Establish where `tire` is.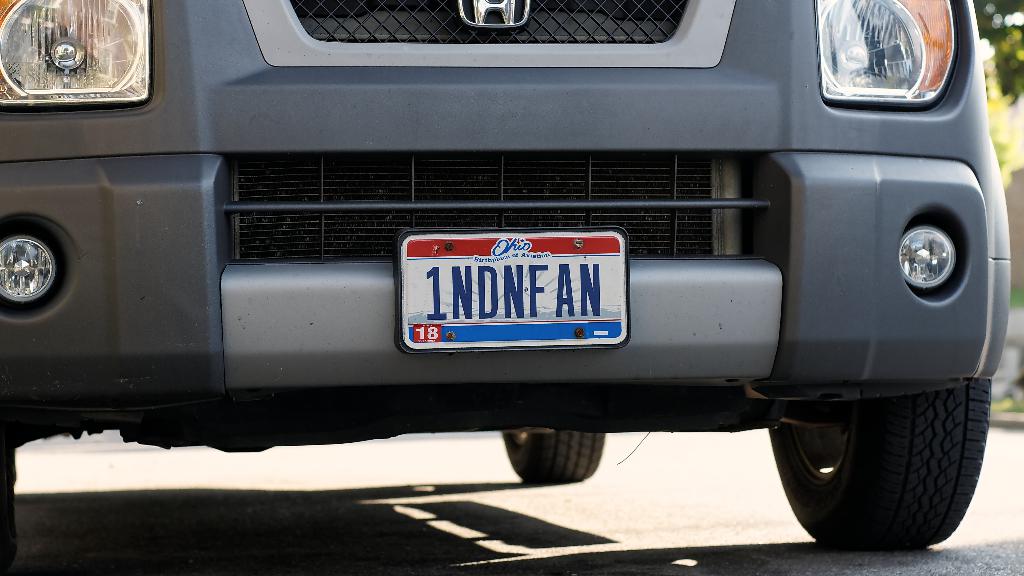
Established at select_region(500, 429, 607, 482).
